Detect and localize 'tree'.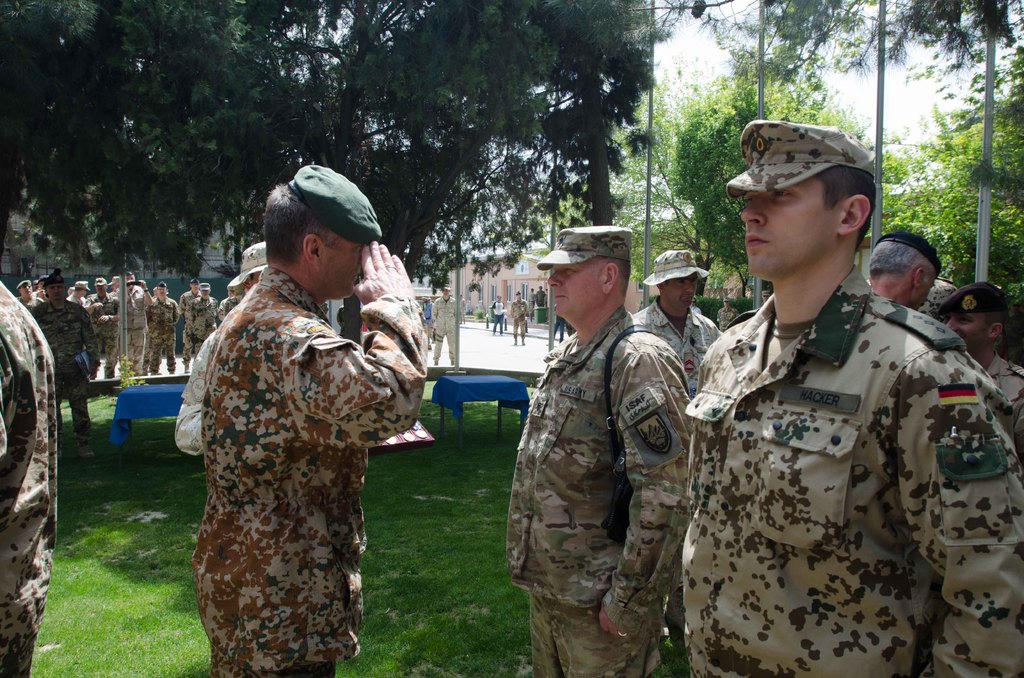
Localized at 670:0:1023:367.
